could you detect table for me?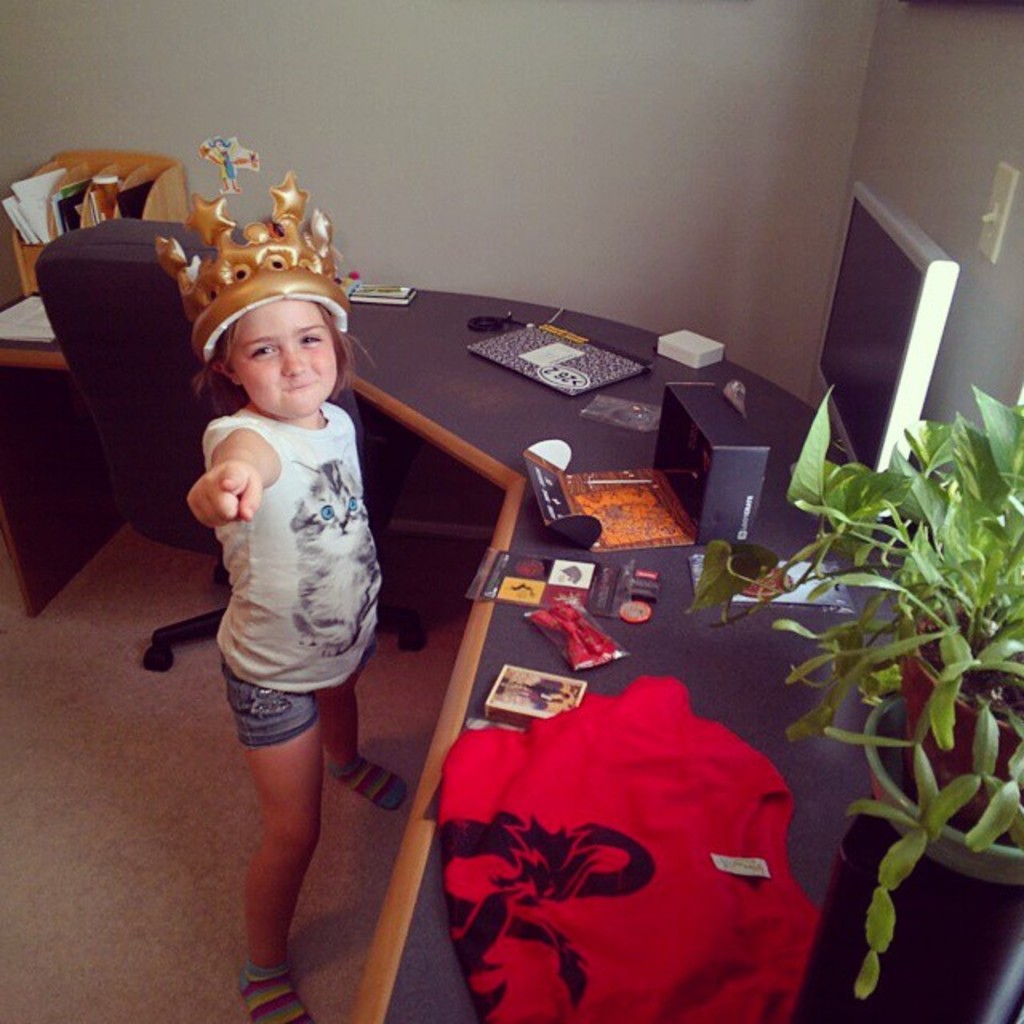
Detection result: x1=338, y1=283, x2=1022, y2=1022.
